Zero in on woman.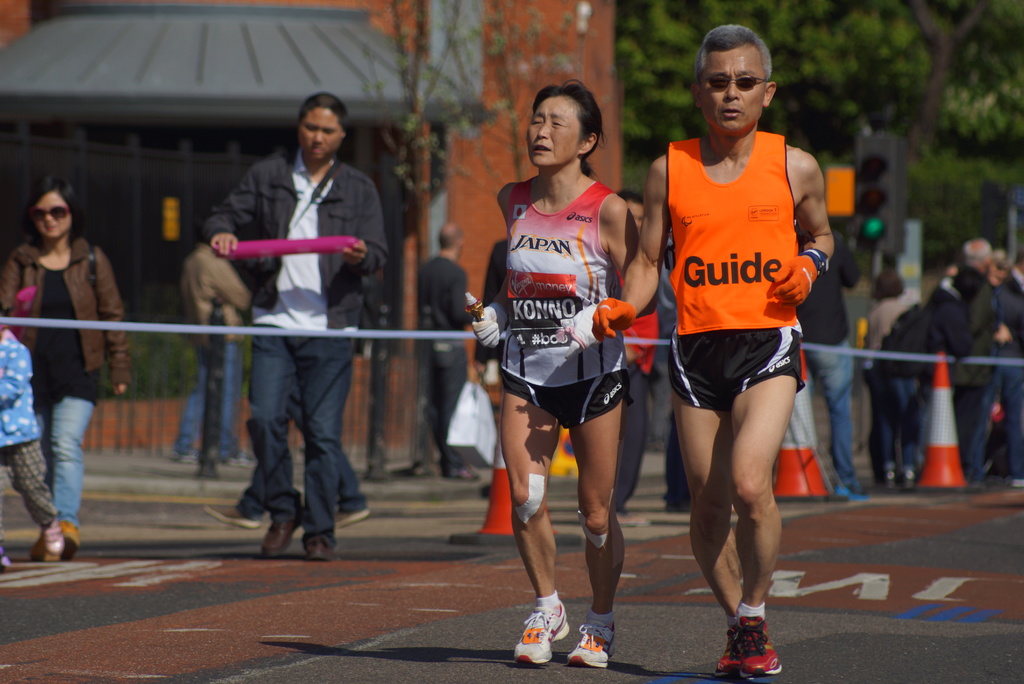
Zeroed in: crop(859, 262, 911, 482).
